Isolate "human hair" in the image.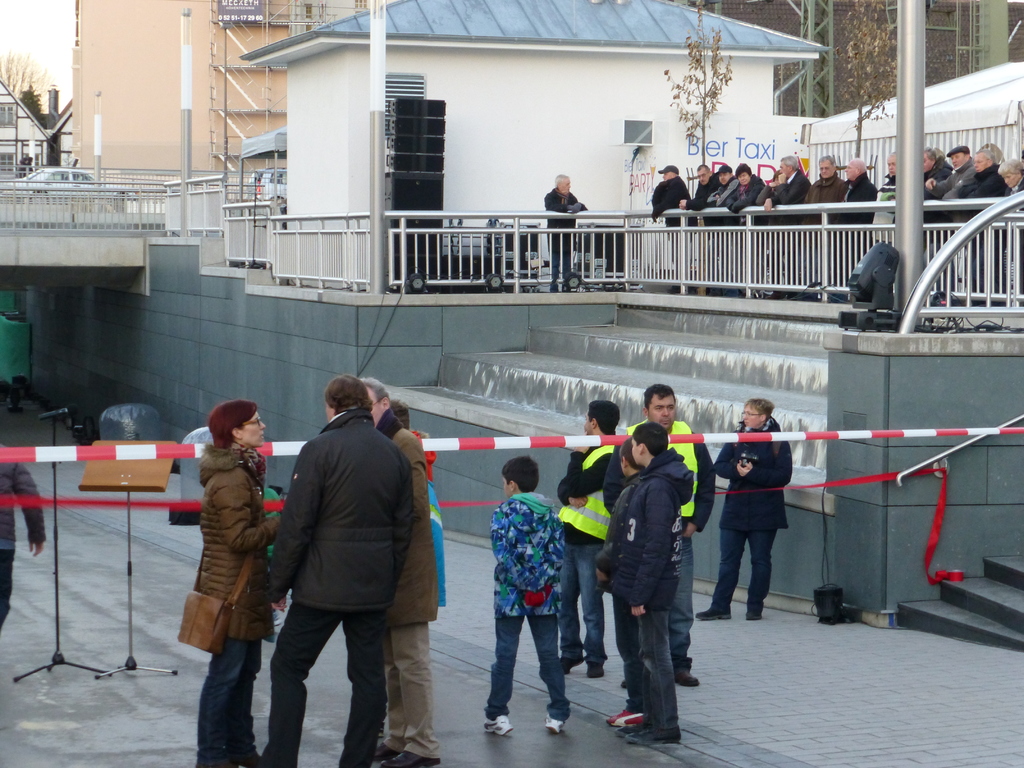
Isolated region: left=747, top=395, right=773, bottom=421.
